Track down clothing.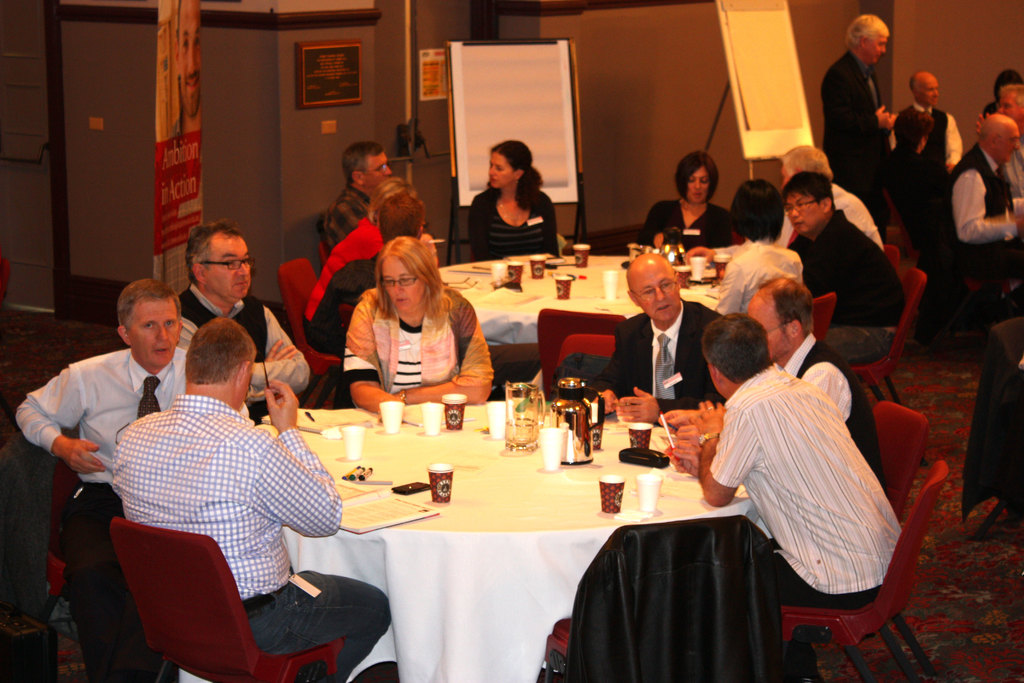
Tracked to {"left": 126, "top": 399, "right": 385, "bottom": 682}.
